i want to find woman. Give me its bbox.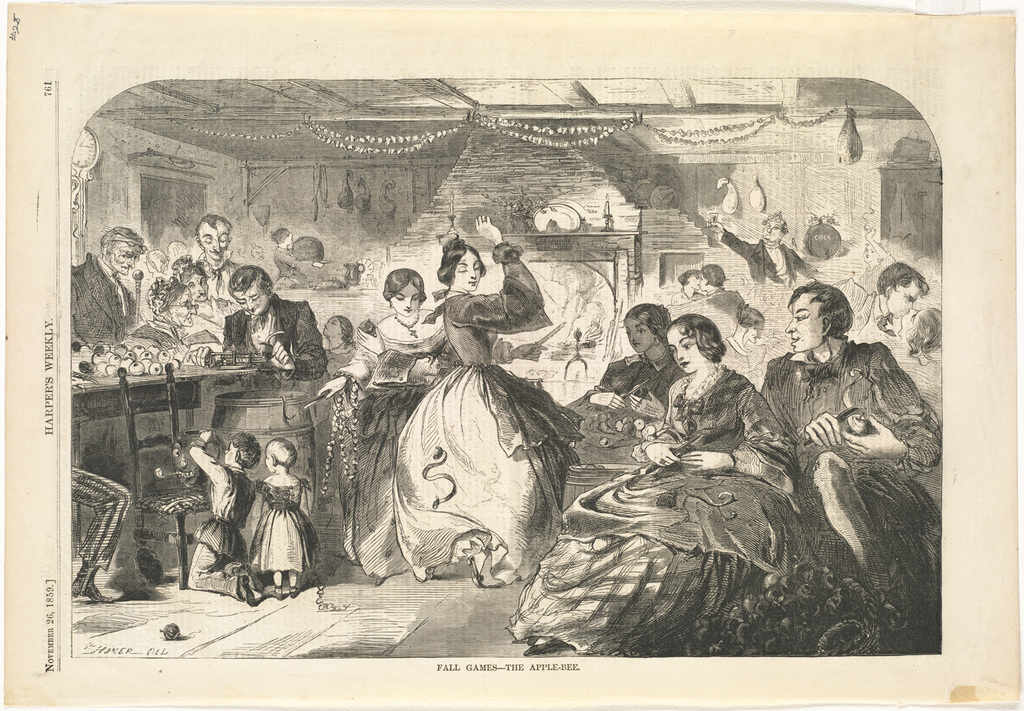
(left=384, top=211, right=572, bottom=596).
